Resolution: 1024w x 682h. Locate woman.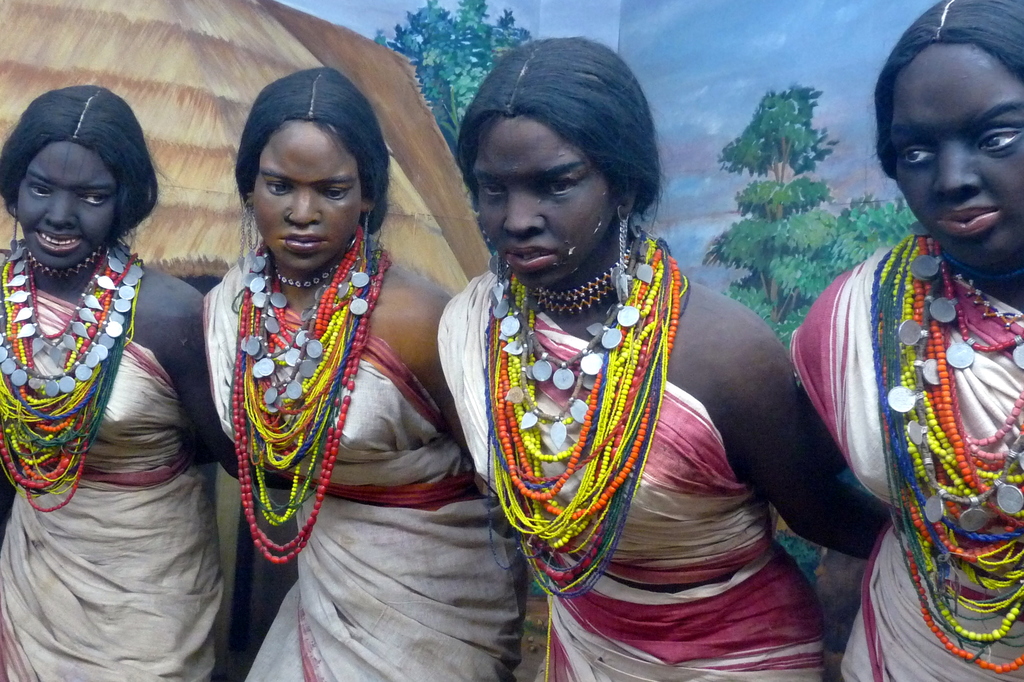
bbox(0, 88, 286, 681).
